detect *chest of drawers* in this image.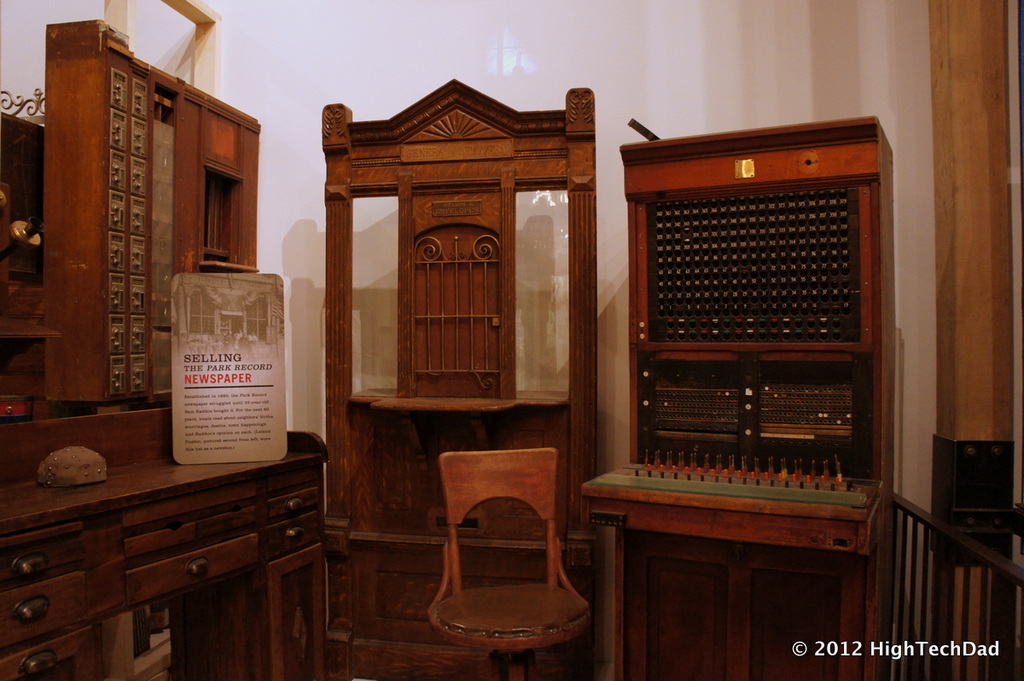
Detection: [0,413,329,680].
